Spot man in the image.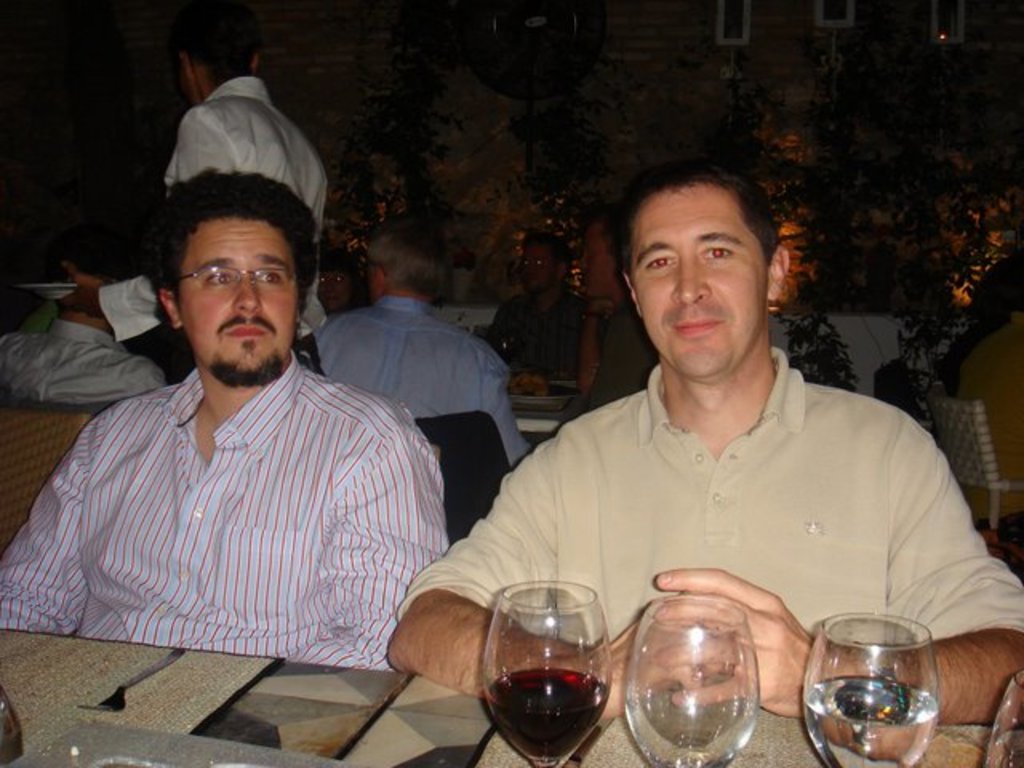
man found at 488:229:587:379.
